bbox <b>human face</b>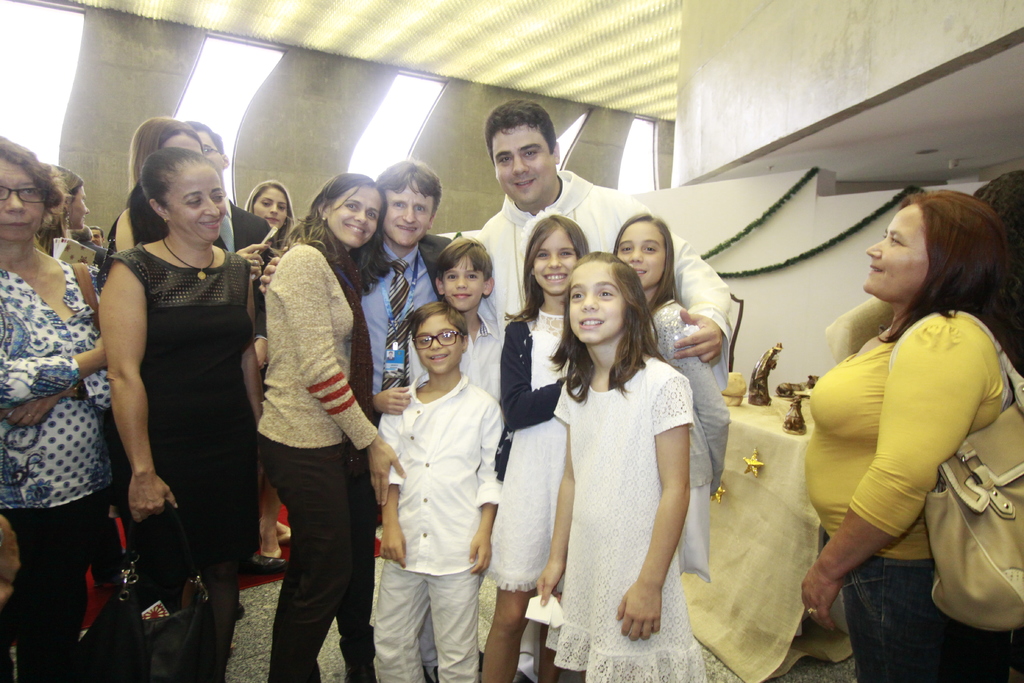
322,188,378,242
